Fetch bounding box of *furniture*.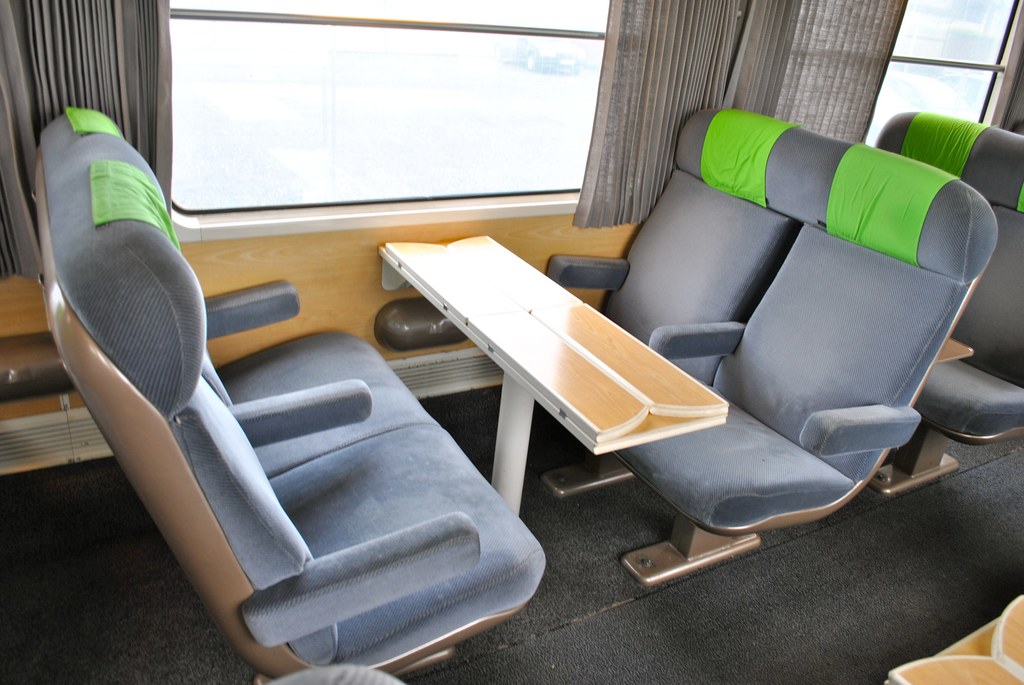
Bbox: <box>875,110,1023,494</box>.
